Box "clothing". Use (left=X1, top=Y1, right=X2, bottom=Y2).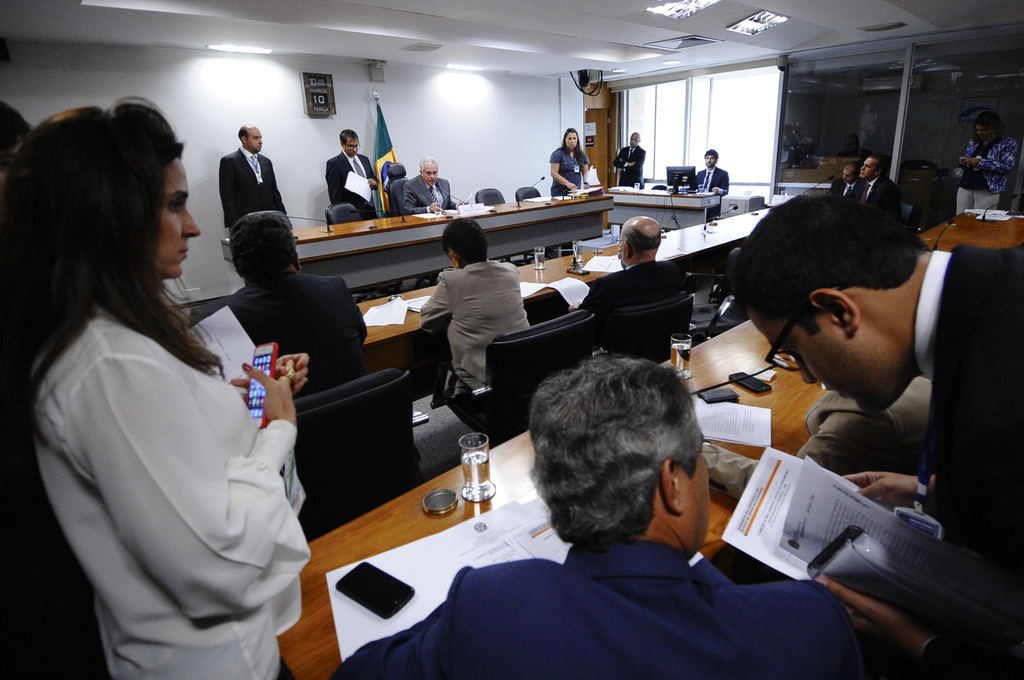
(left=954, top=134, right=1021, bottom=214).
